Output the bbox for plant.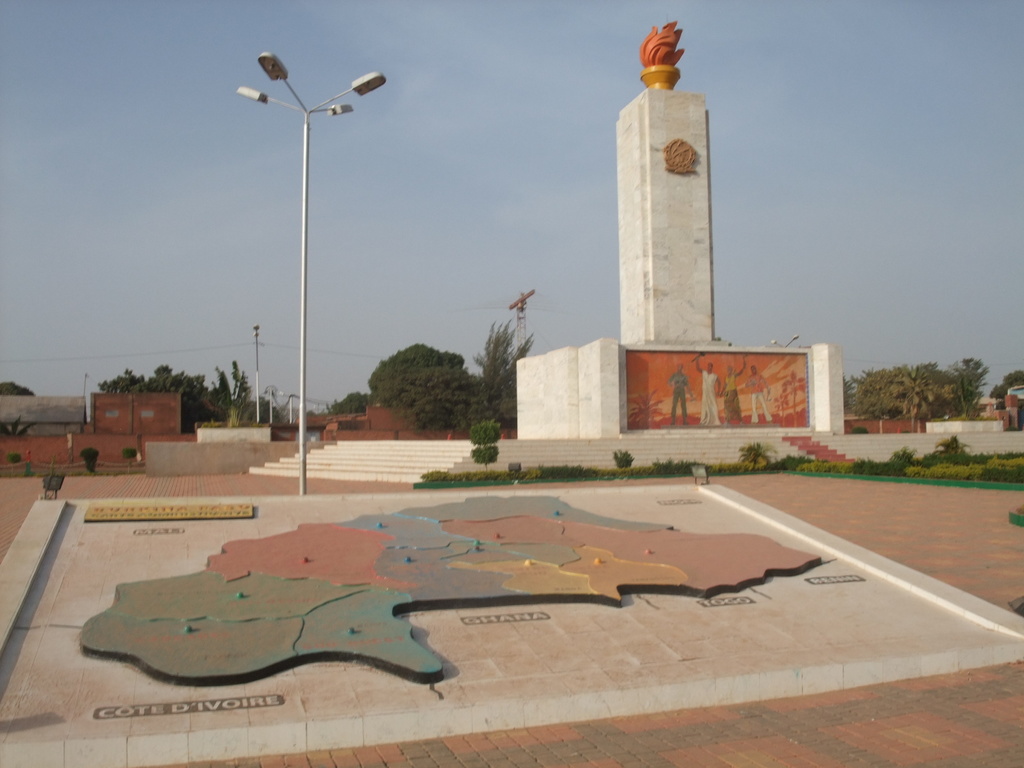
<box>123,441,139,467</box>.
